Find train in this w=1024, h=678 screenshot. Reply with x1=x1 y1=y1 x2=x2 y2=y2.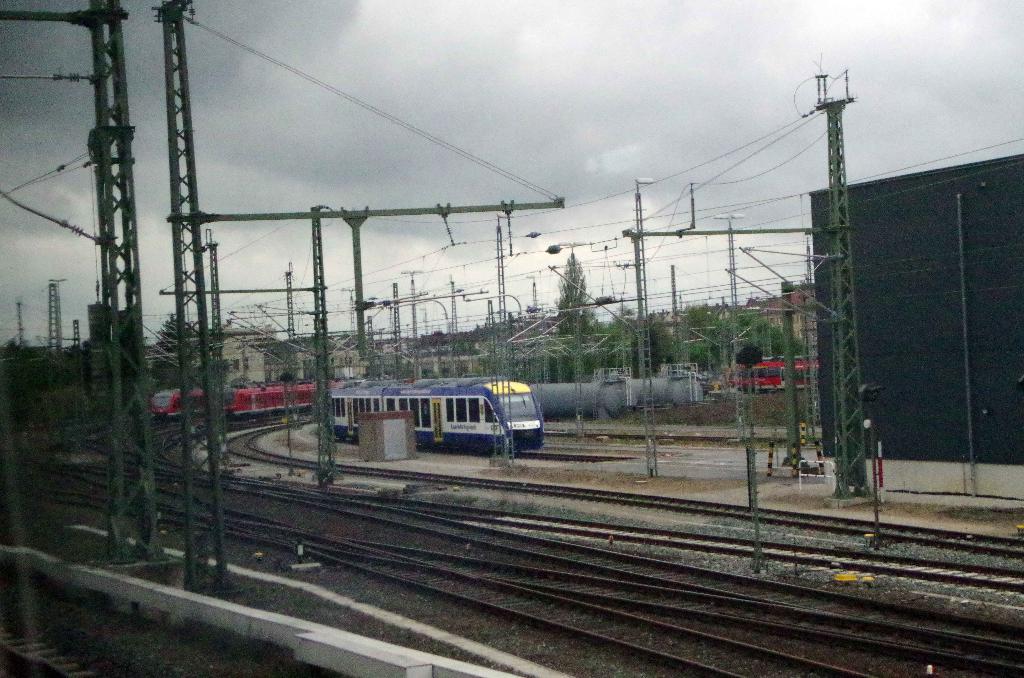
x1=150 y1=381 x2=208 y2=414.
